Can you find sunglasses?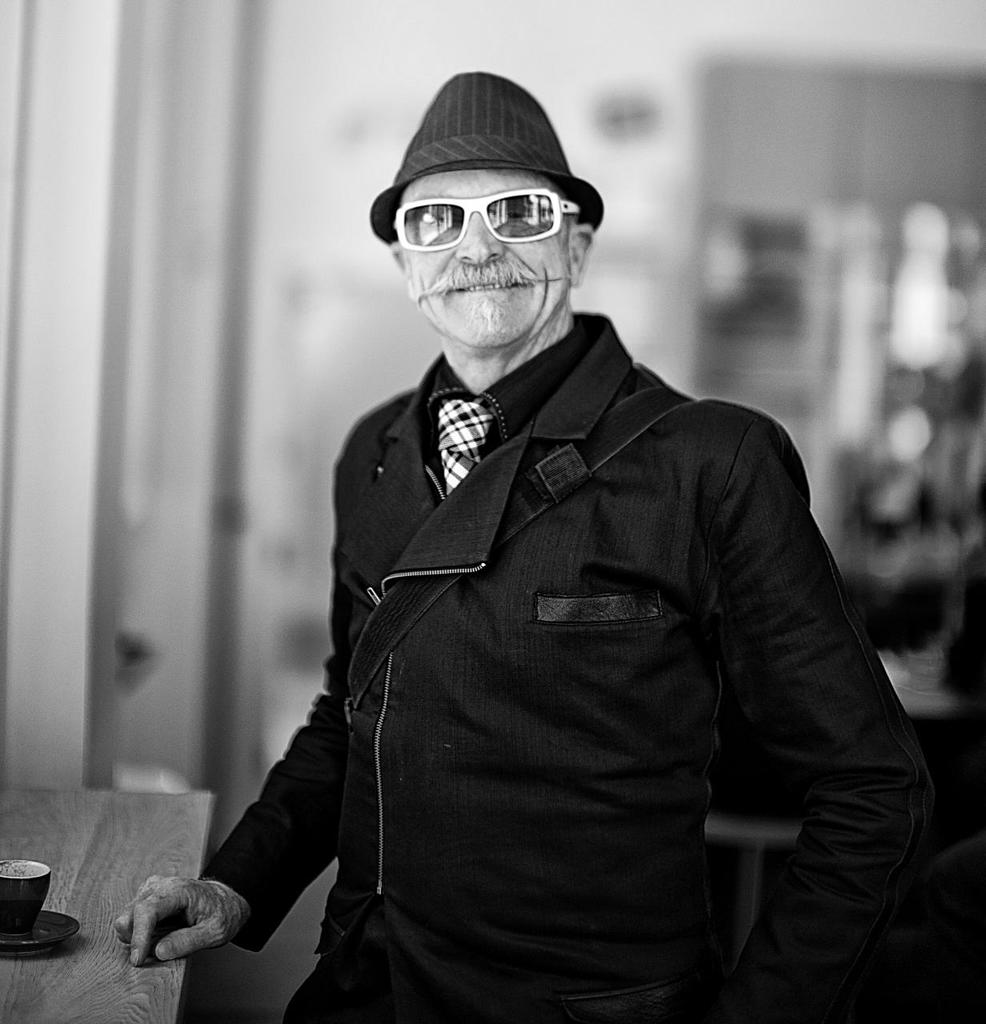
Yes, bounding box: (394,186,584,253).
